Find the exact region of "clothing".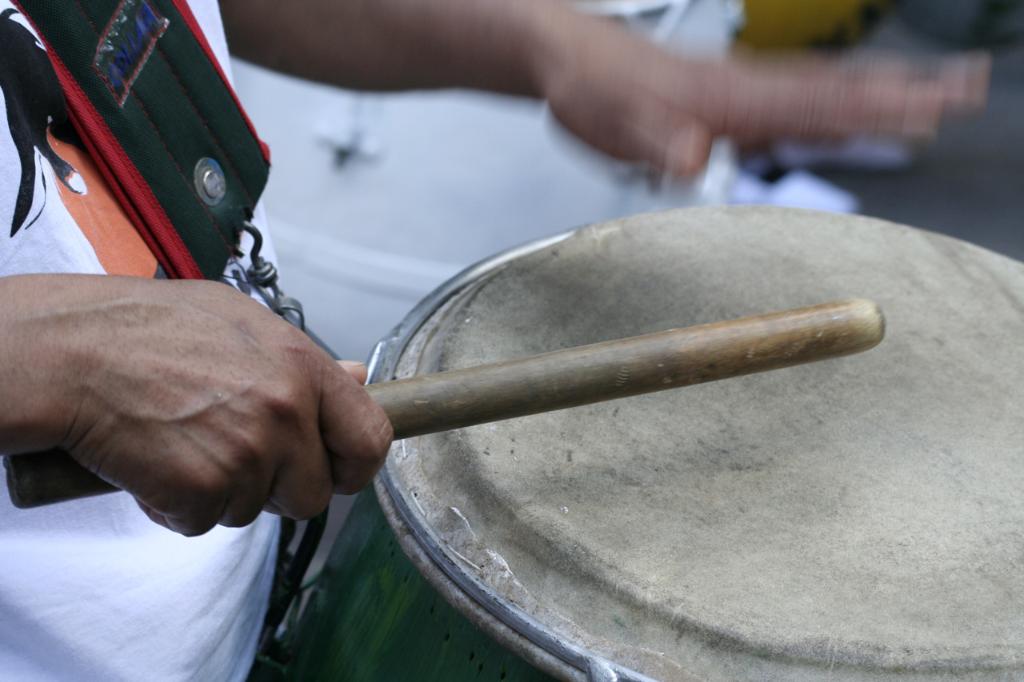
Exact region: <region>0, 0, 288, 681</region>.
